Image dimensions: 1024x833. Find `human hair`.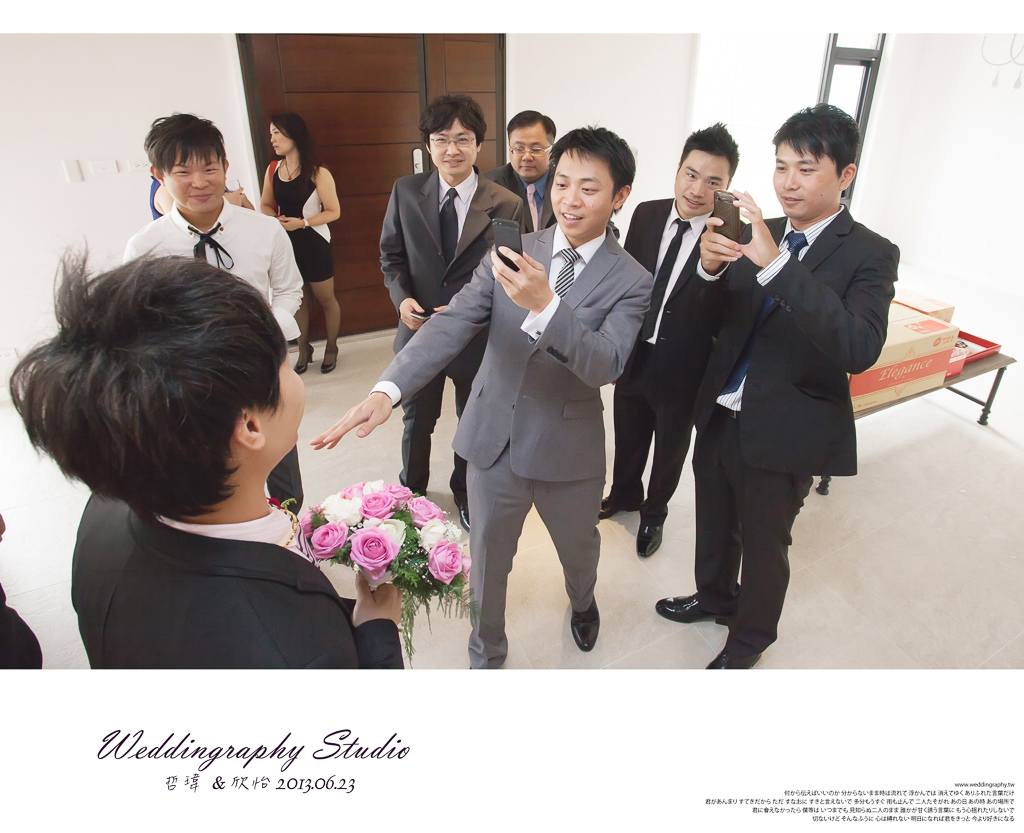
box(418, 91, 488, 141).
